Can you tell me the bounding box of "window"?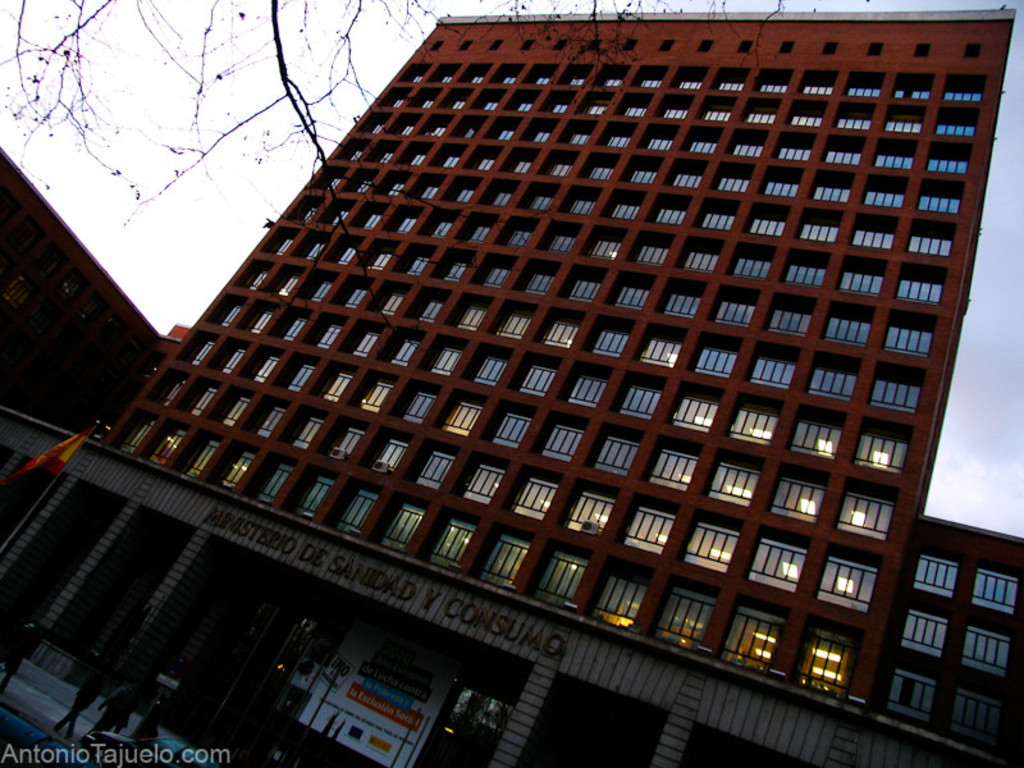
bbox=[398, 392, 442, 425].
